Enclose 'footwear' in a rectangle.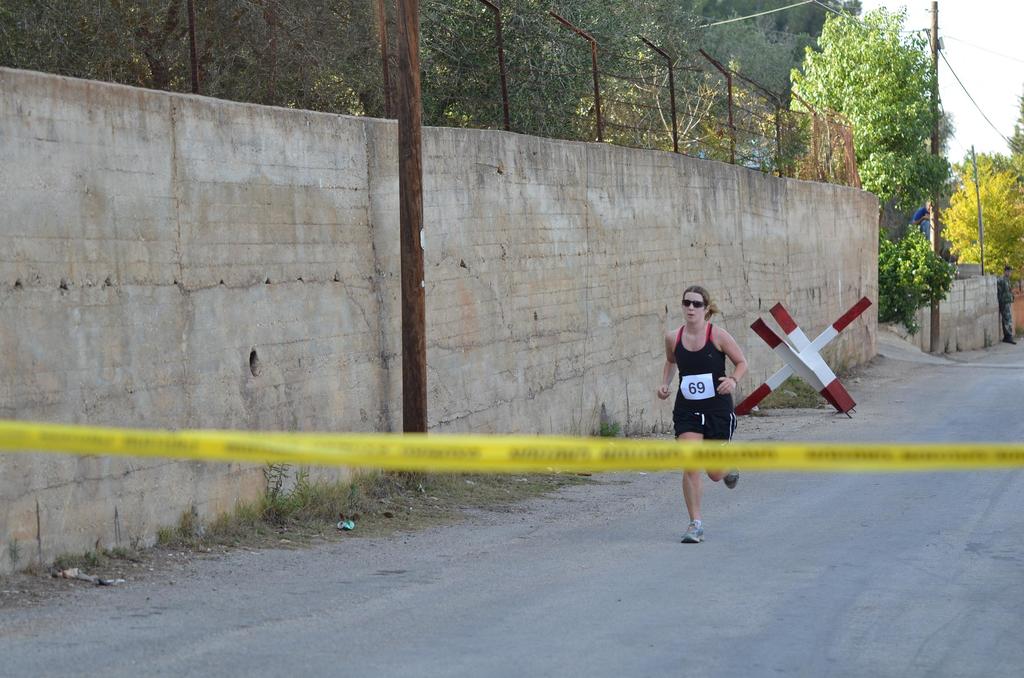
x1=682 y1=520 x2=705 y2=545.
